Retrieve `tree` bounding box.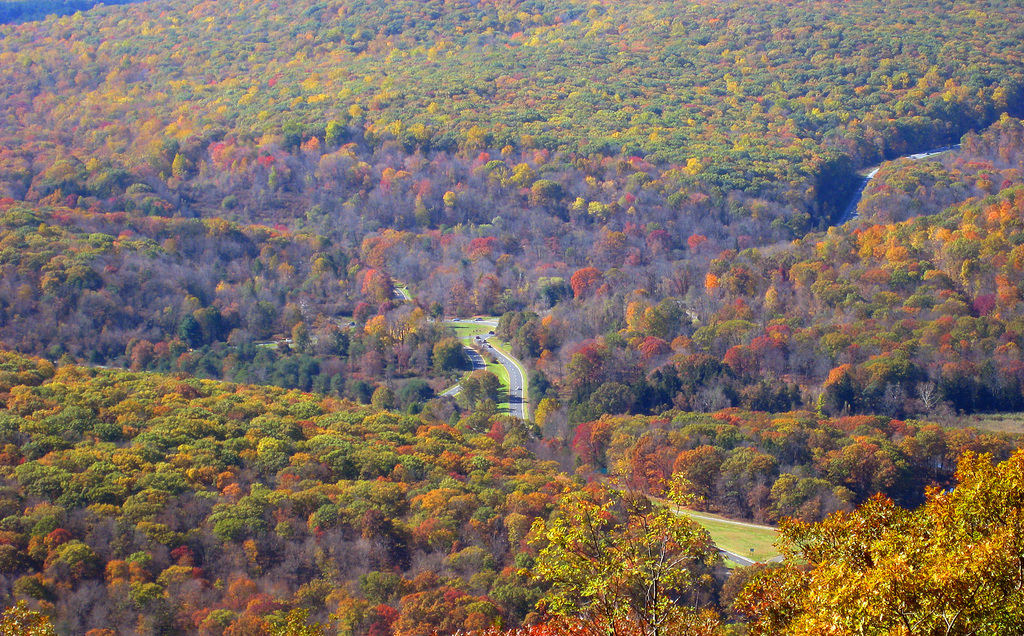
Bounding box: BBox(512, 466, 708, 635).
